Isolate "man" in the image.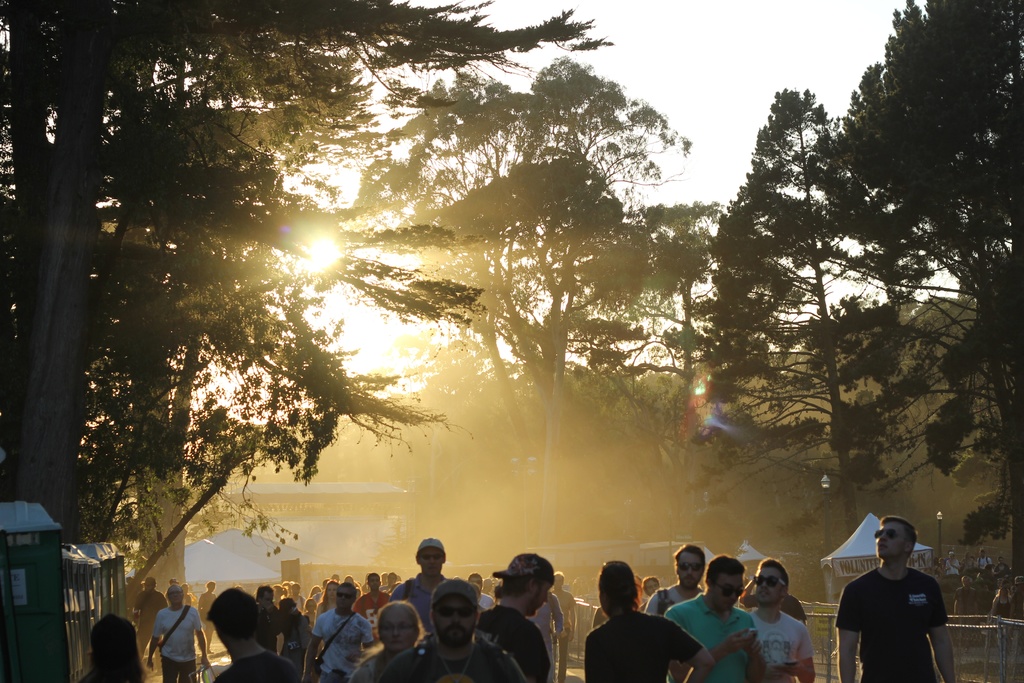
Isolated region: {"x1": 470, "y1": 550, "x2": 570, "y2": 682}.
